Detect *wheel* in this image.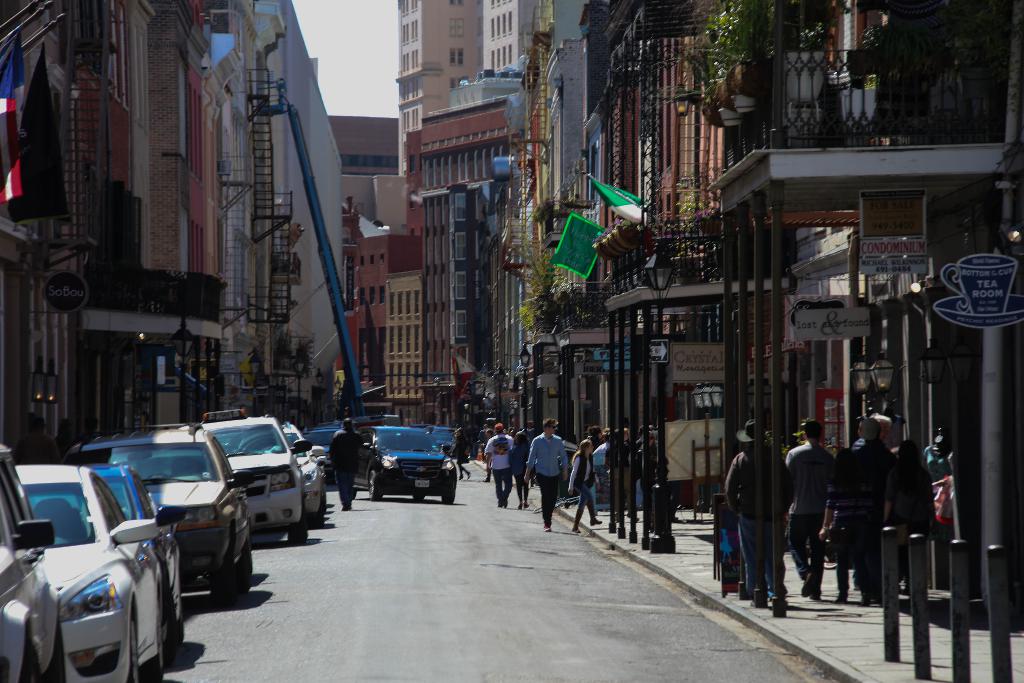
Detection: box=[369, 467, 383, 506].
